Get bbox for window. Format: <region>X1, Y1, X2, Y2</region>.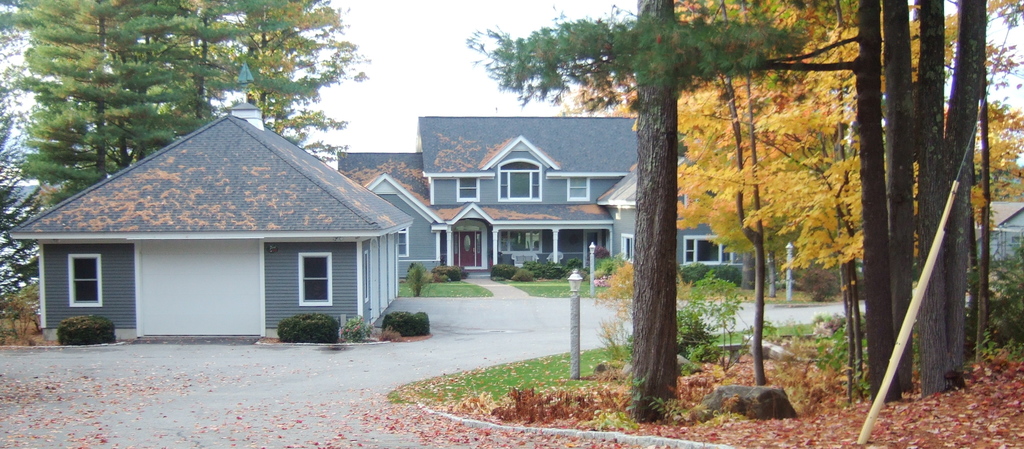
<region>615, 233, 635, 261</region>.
